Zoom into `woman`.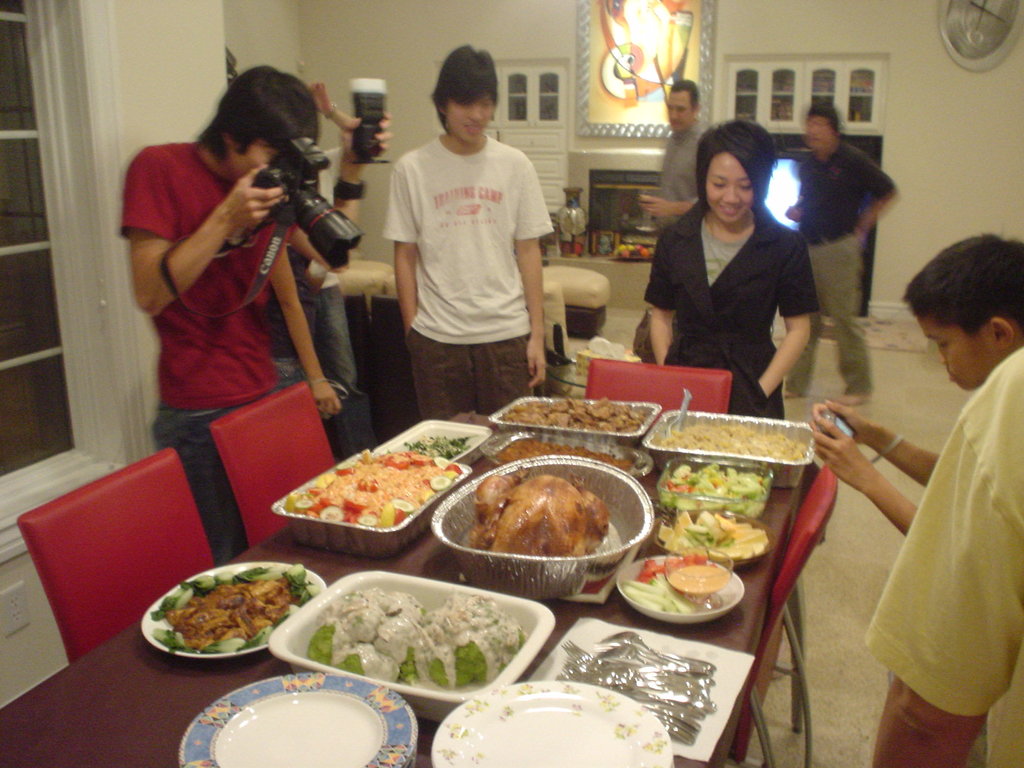
Zoom target: x1=637, y1=124, x2=848, y2=413.
